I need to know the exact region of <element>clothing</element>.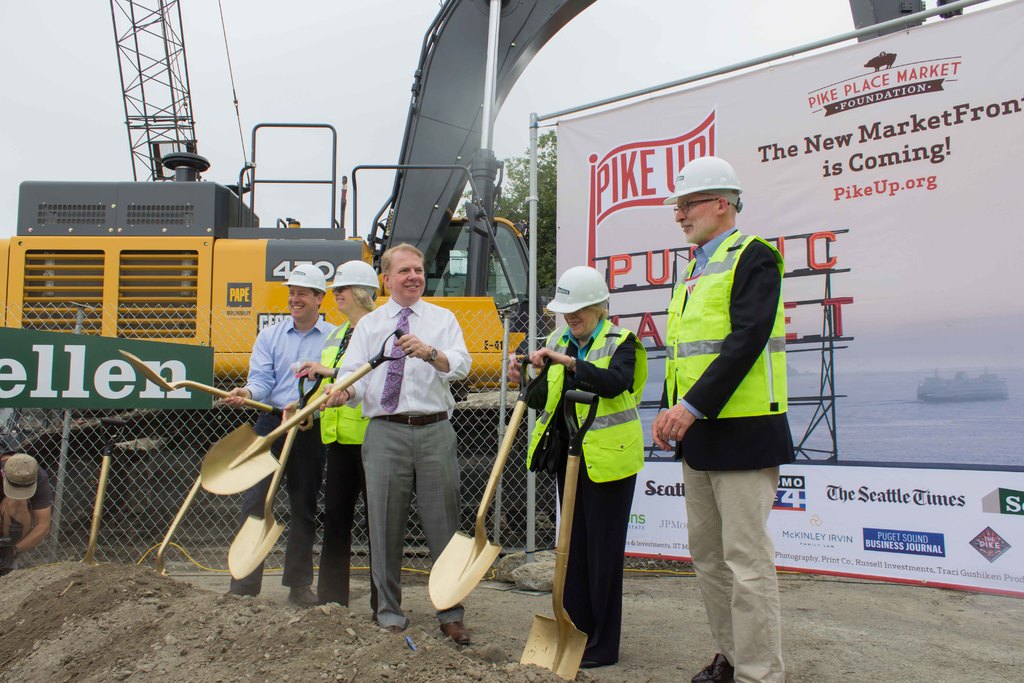
Region: pyautogui.locateOnScreen(301, 308, 368, 611).
